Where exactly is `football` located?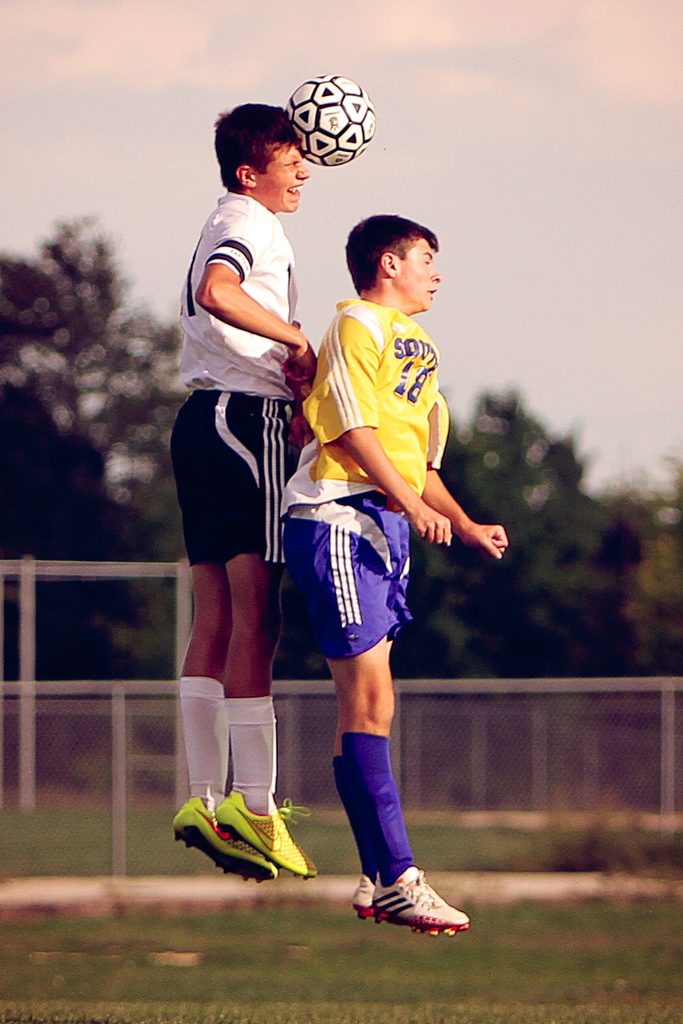
Its bounding box is bbox=(289, 69, 376, 167).
